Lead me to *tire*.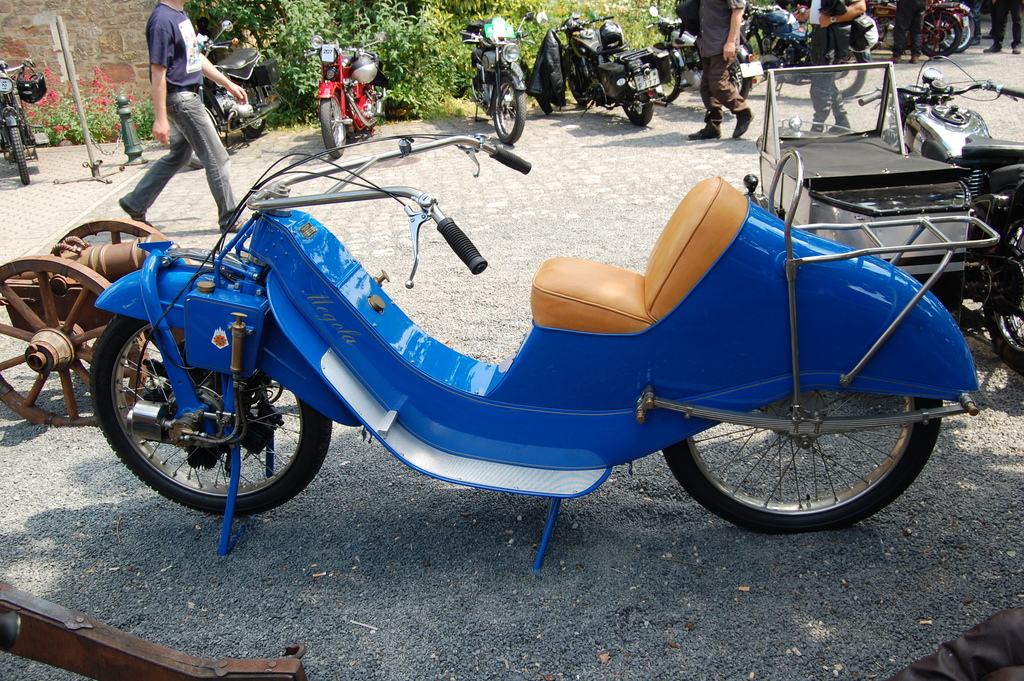
Lead to [13, 126, 28, 184].
